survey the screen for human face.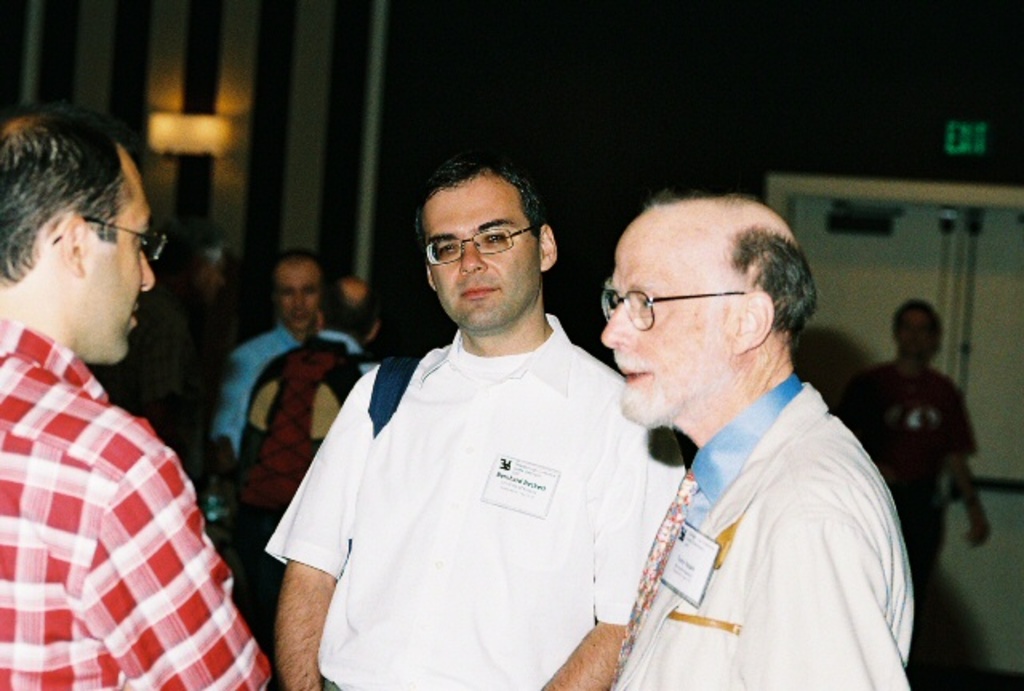
Survey found: 610/203/731/429.
